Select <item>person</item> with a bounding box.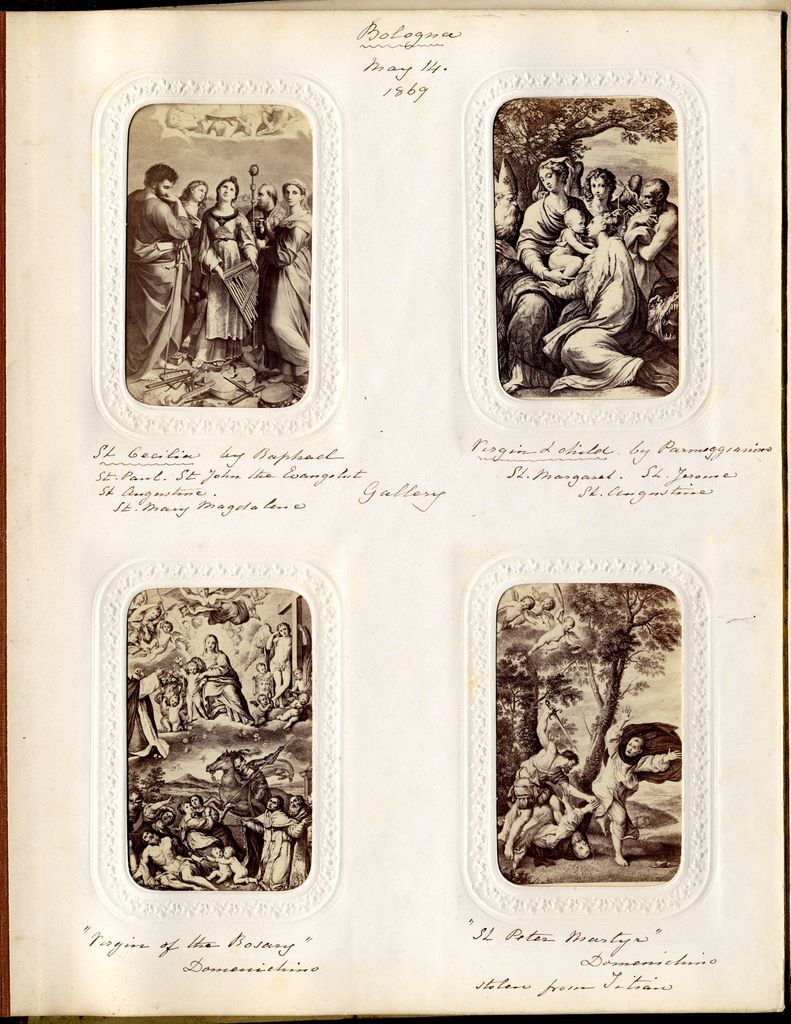
bbox(191, 172, 255, 367).
